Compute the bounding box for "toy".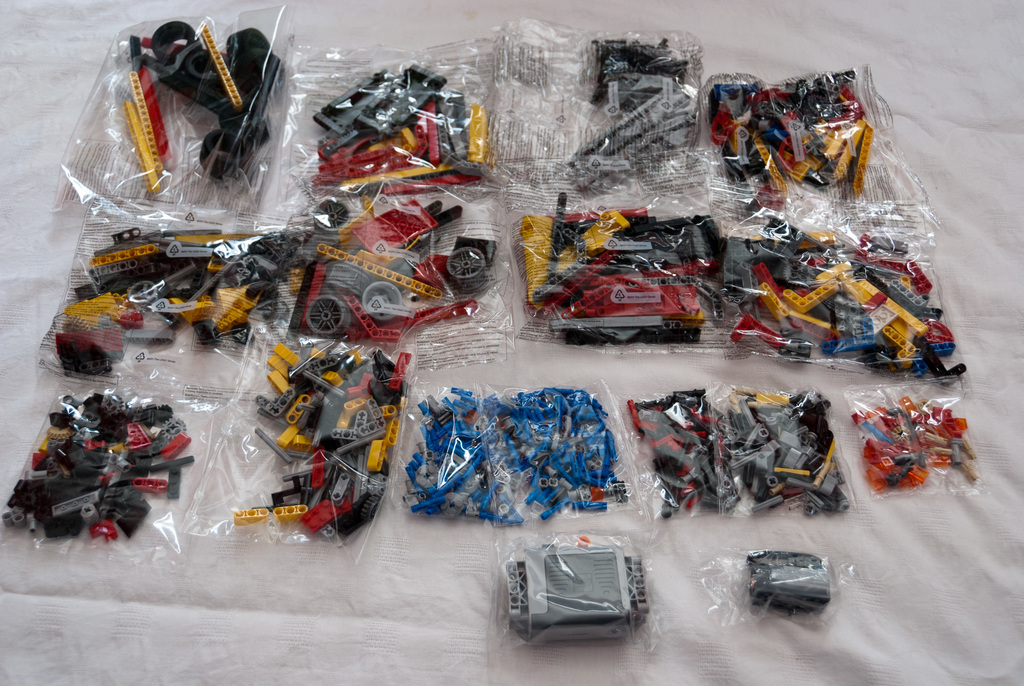
(747,550,827,615).
